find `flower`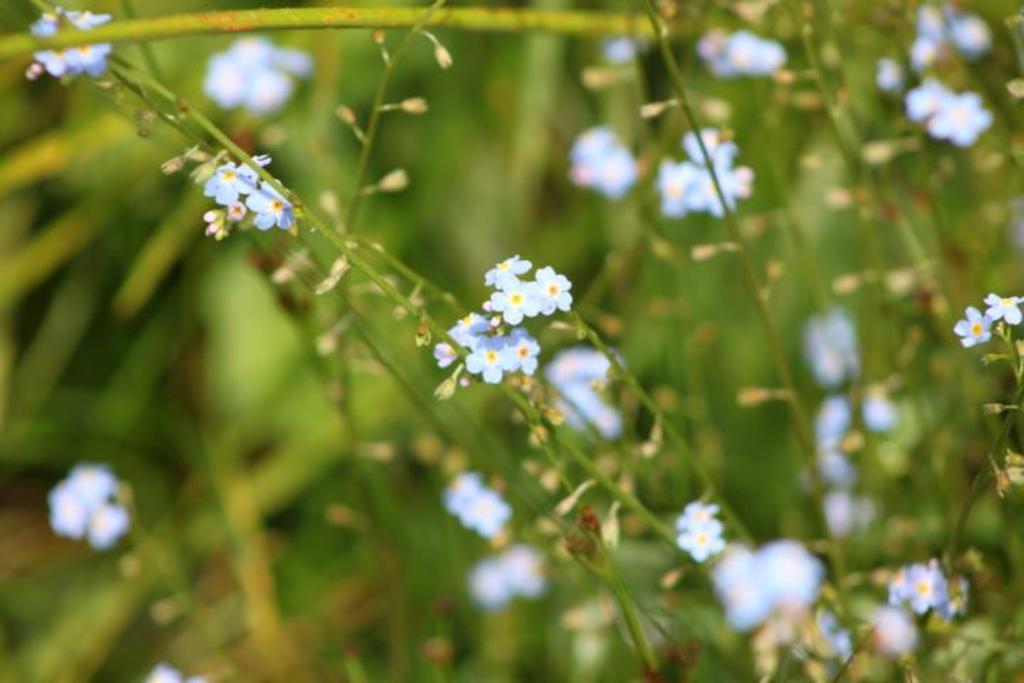
rect(245, 181, 300, 231)
